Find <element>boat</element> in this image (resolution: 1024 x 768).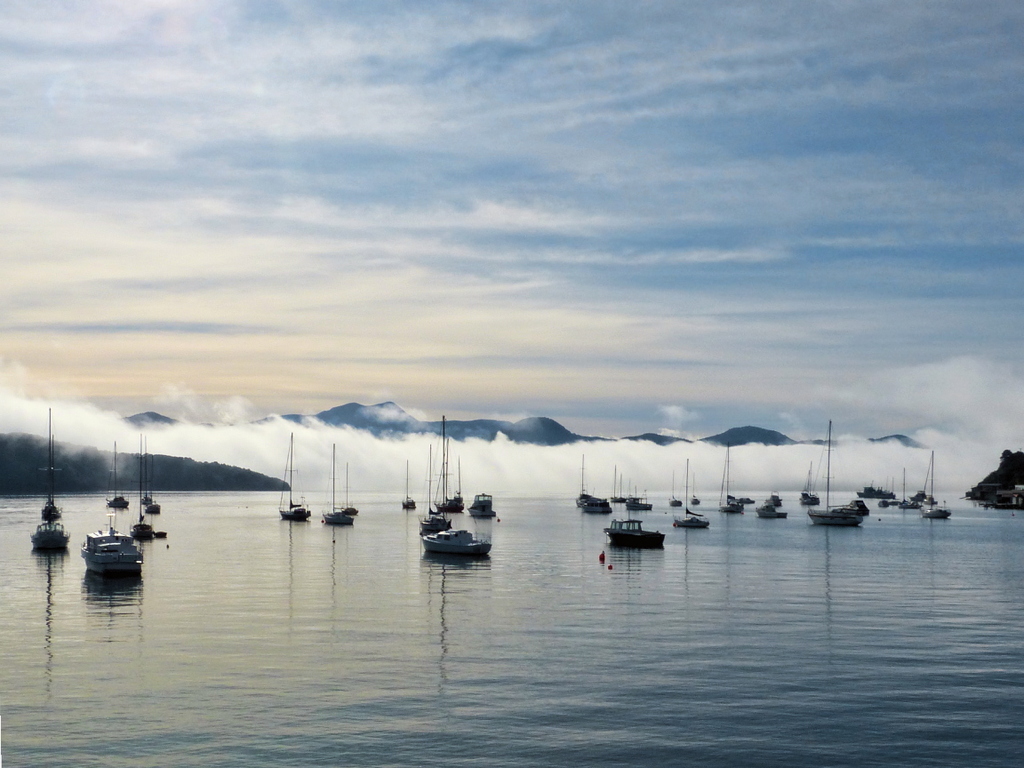
756/502/788/523.
